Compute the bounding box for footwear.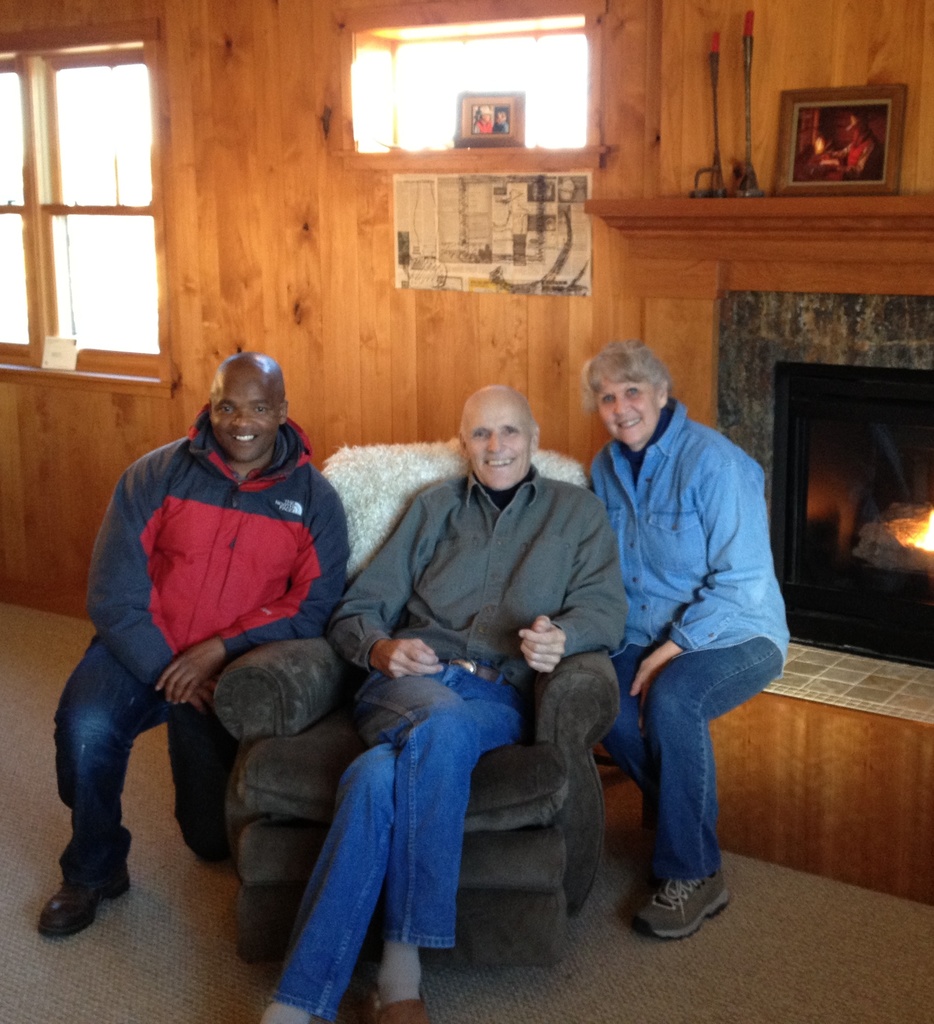
Rect(36, 875, 134, 936).
